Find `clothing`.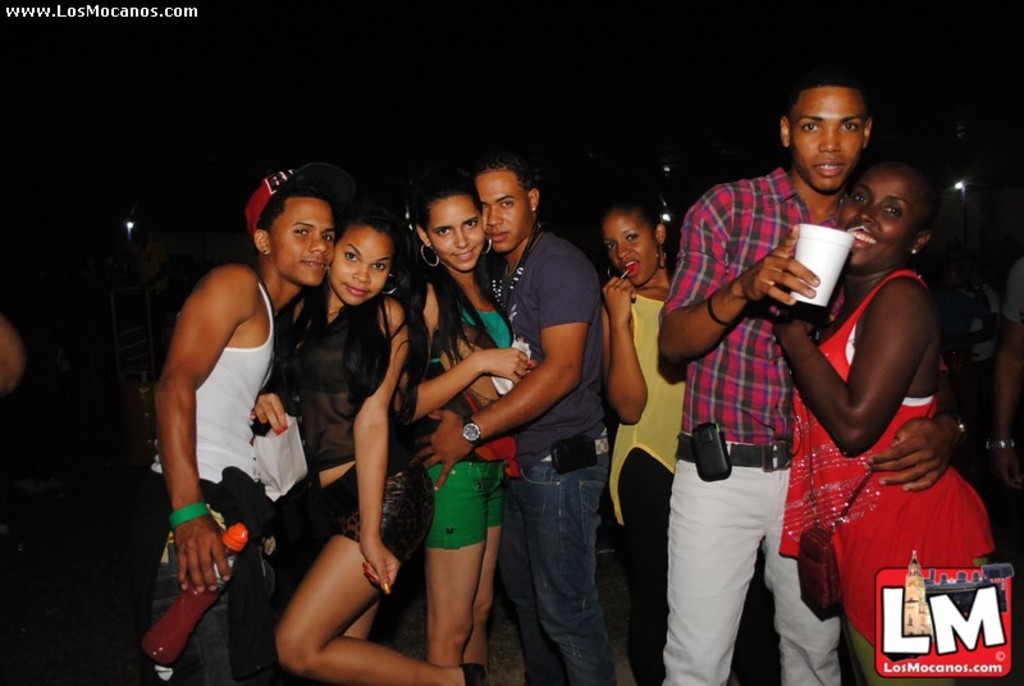
x1=660 y1=165 x2=947 y2=685.
